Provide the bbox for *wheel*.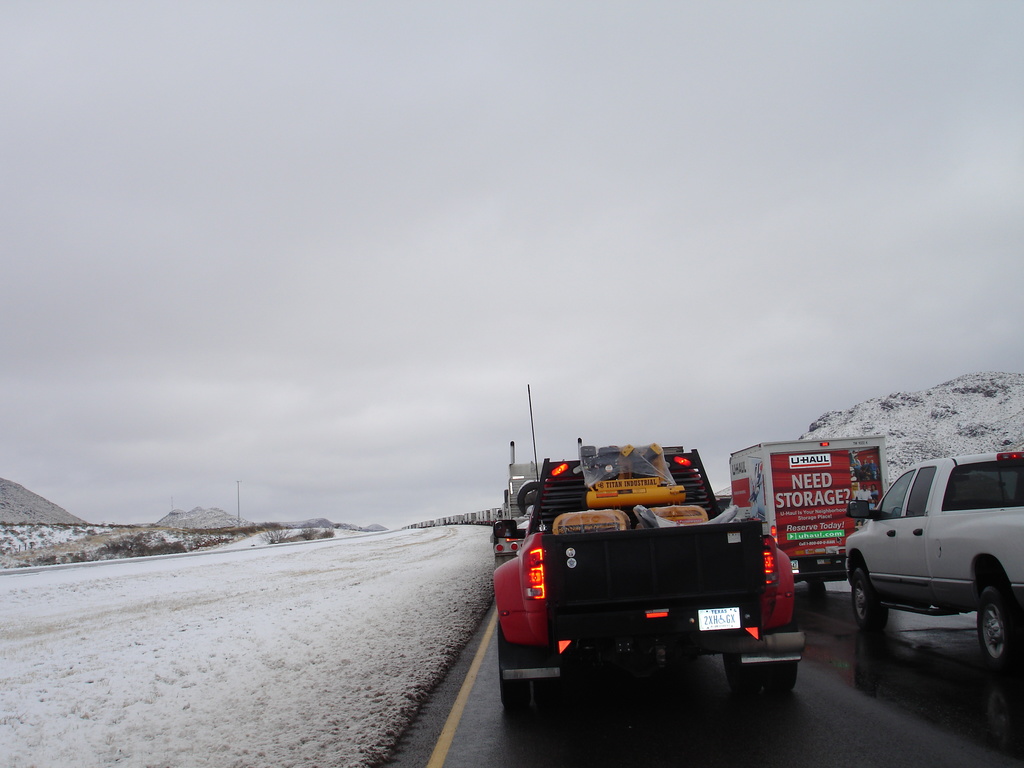
locate(517, 481, 538, 515).
